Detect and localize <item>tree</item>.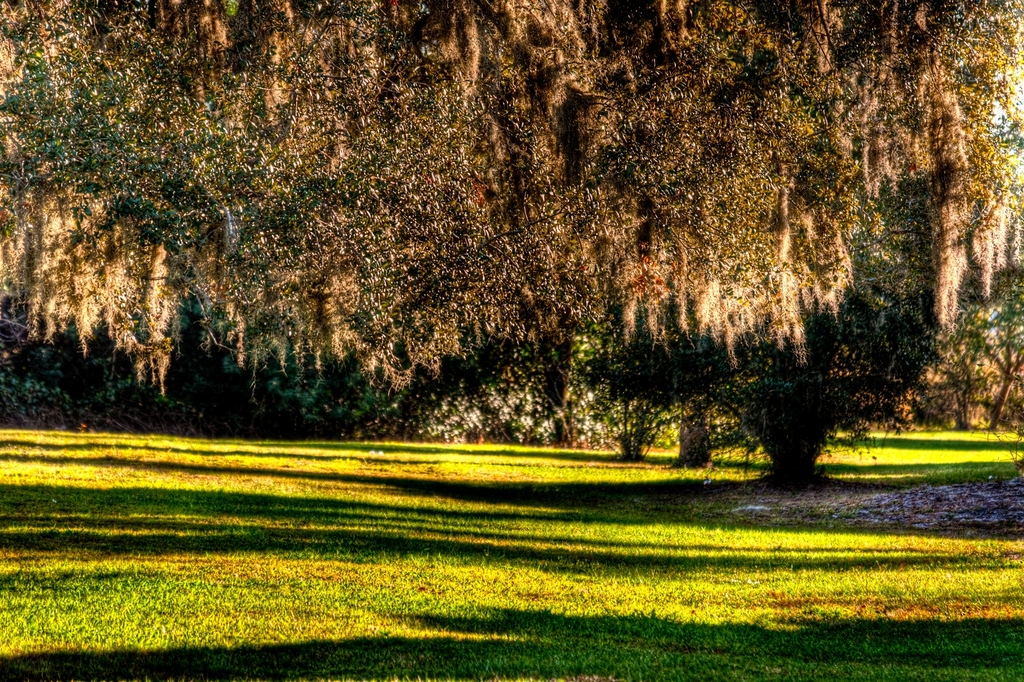
Localized at 38 2 1023 459.
